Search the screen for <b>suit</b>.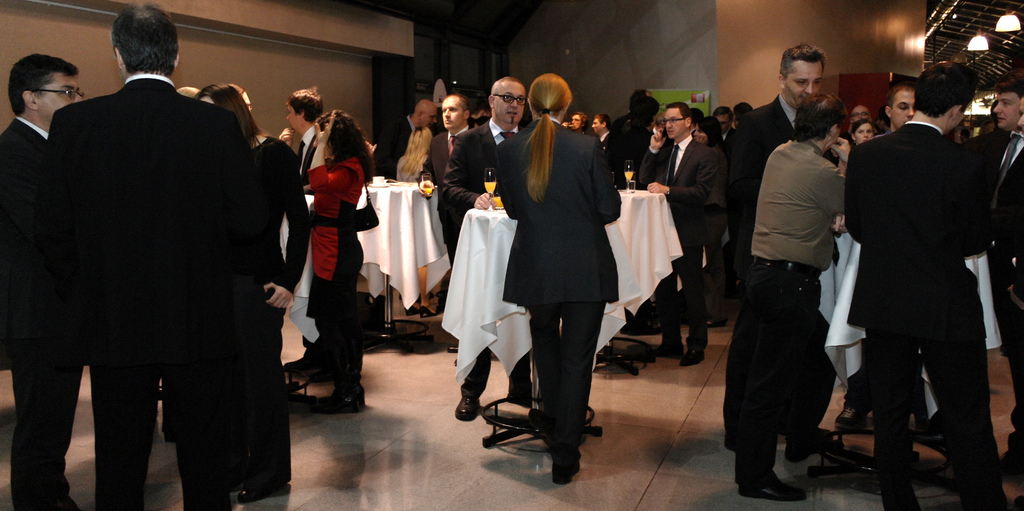
Found at {"x1": 720, "y1": 88, "x2": 830, "y2": 437}.
